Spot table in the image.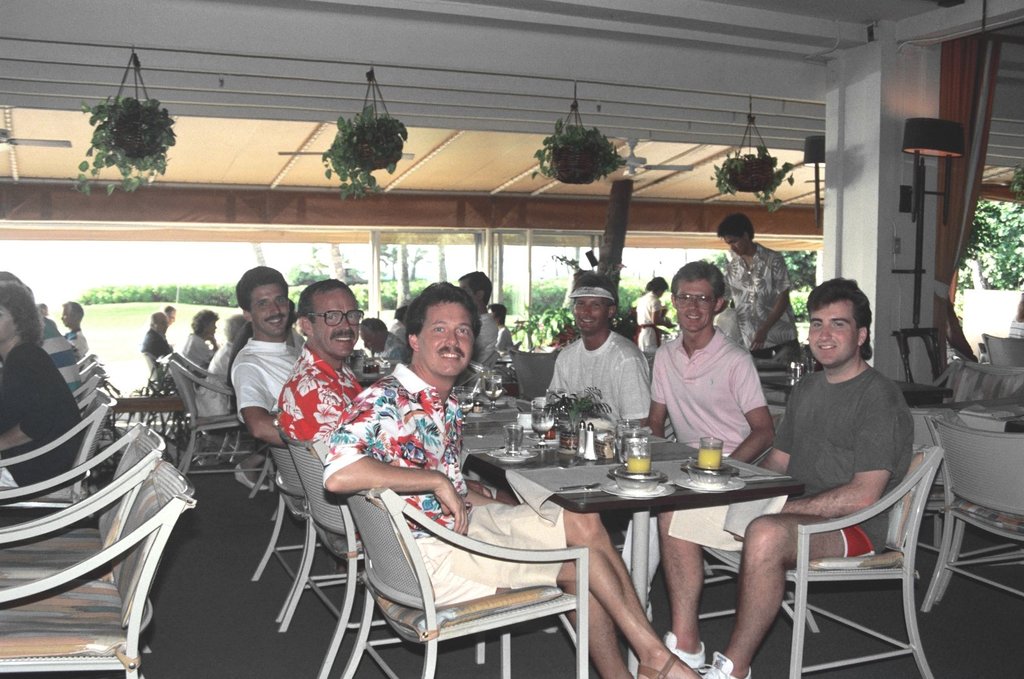
table found at (114, 386, 190, 453).
